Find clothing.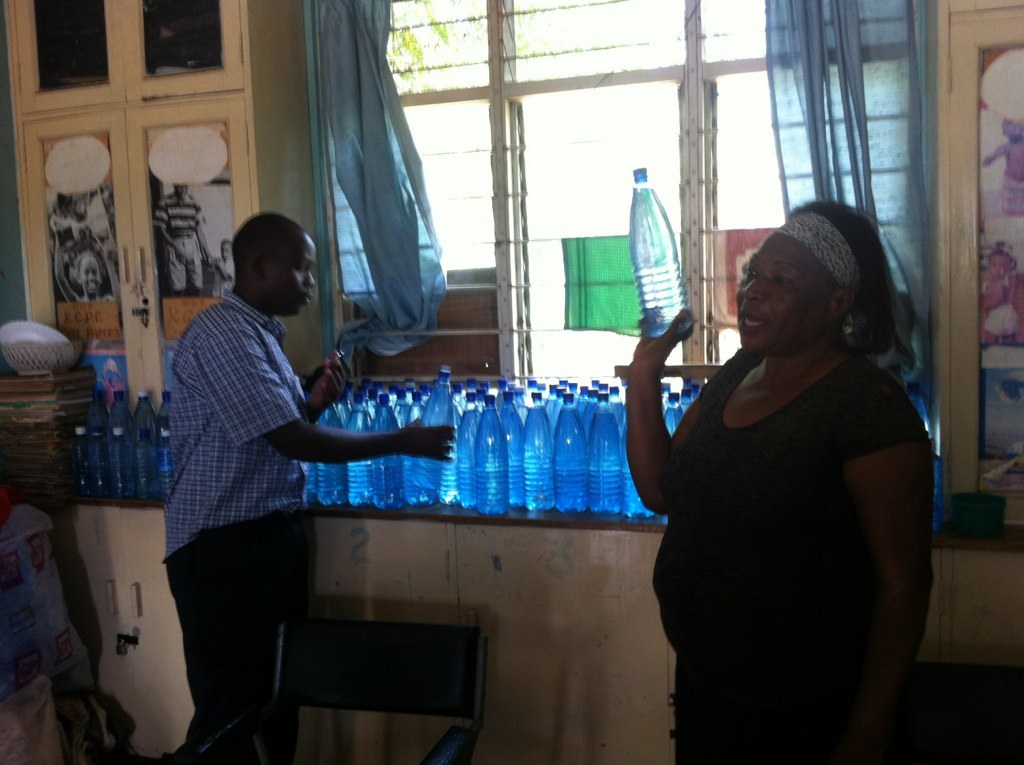
pyautogui.locateOnScreen(653, 360, 935, 762).
